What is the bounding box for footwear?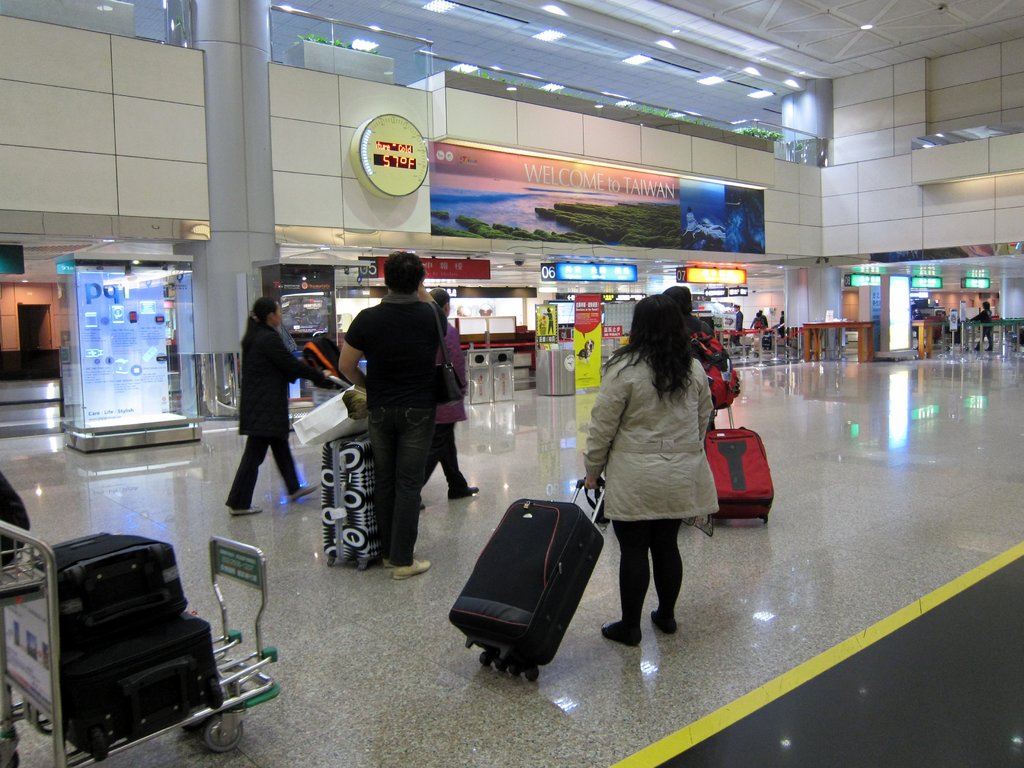
Rect(450, 485, 477, 500).
